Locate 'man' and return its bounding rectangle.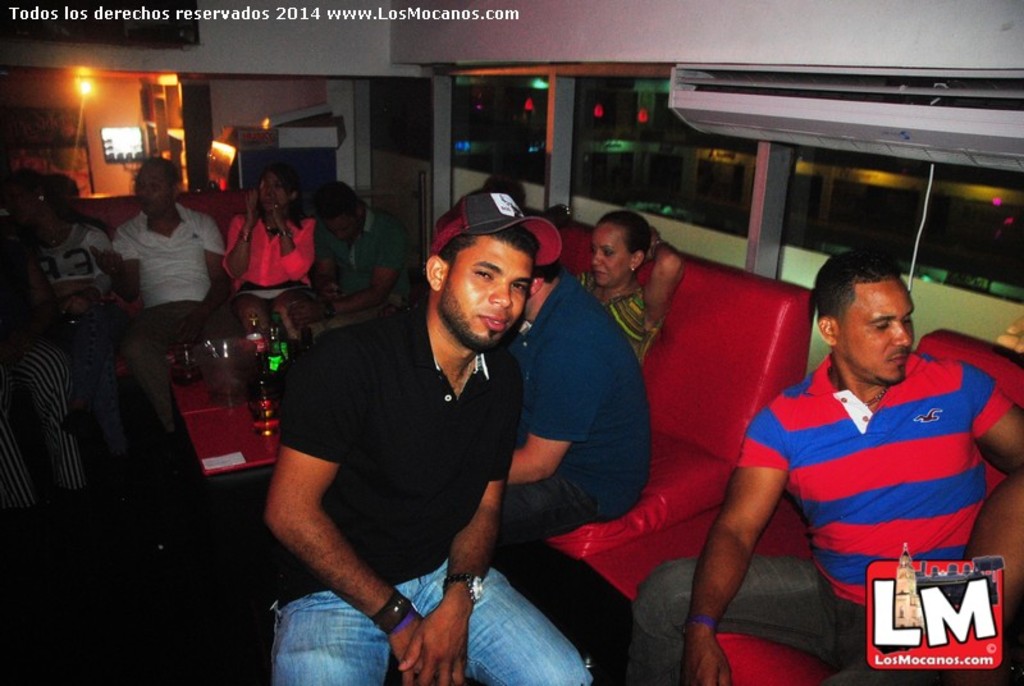
box=[630, 252, 1023, 685].
